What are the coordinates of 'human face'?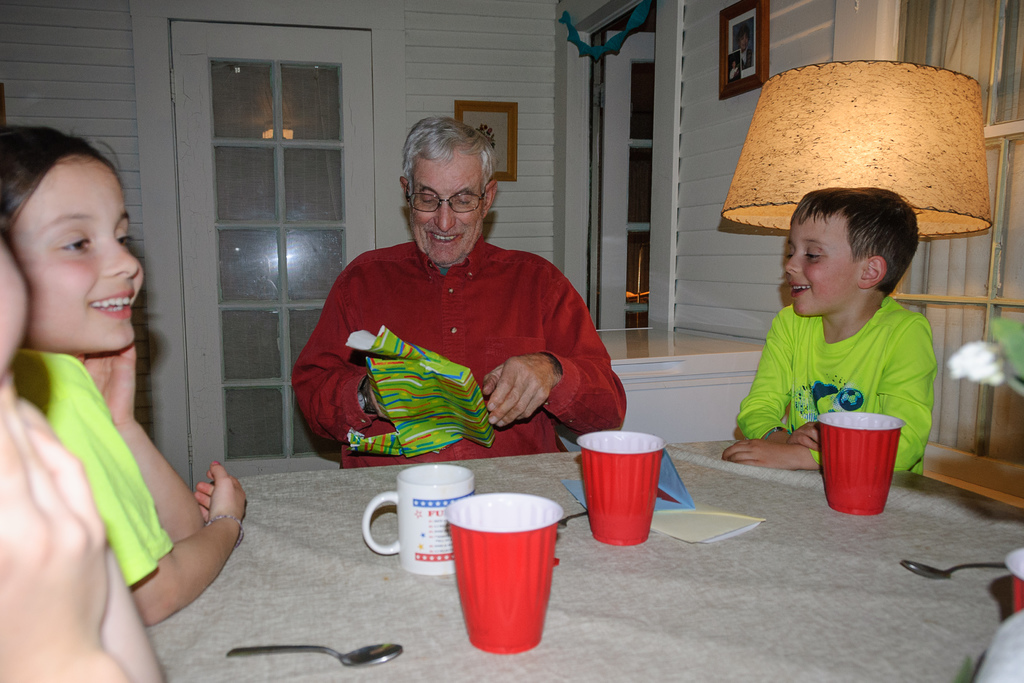
(410, 155, 489, 263).
